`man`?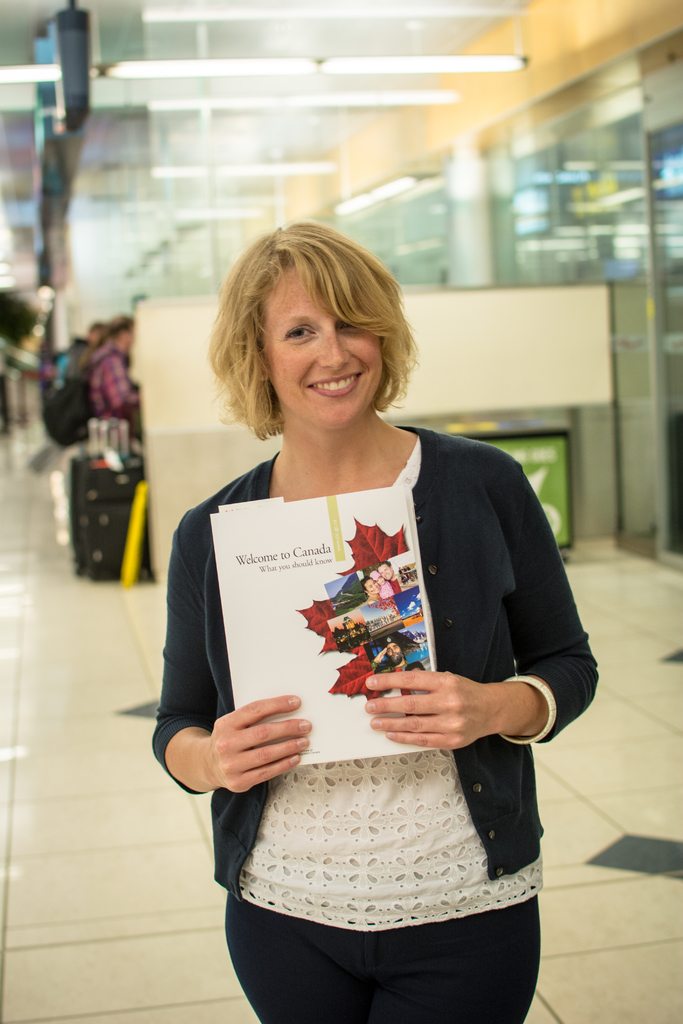
region(37, 299, 138, 452)
